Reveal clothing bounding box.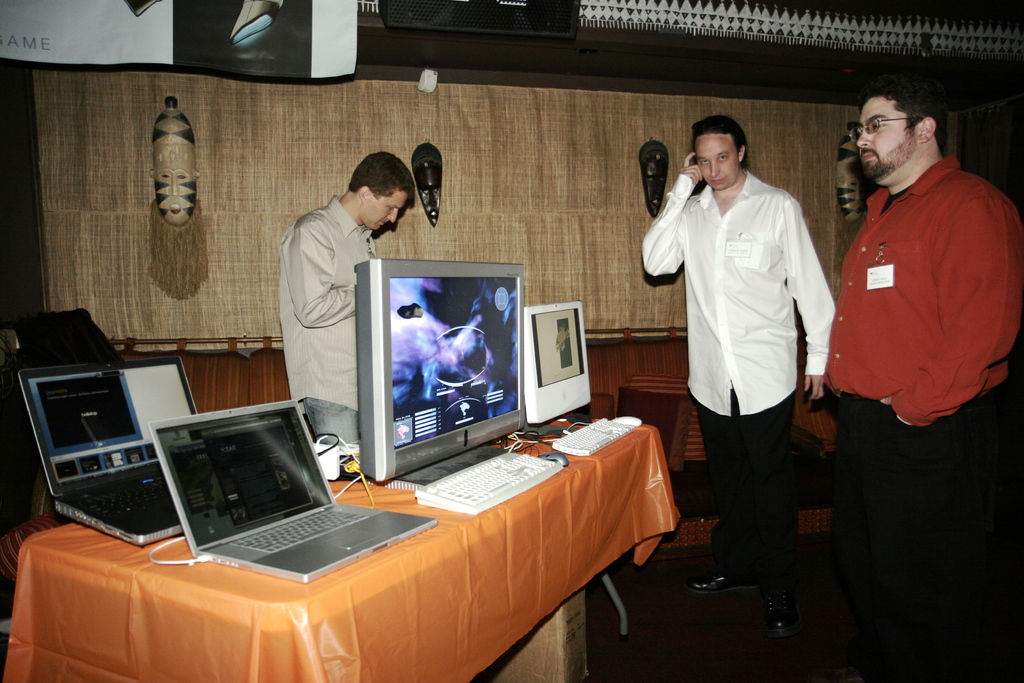
Revealed: <region>694, 390, 796, 545</region>.
